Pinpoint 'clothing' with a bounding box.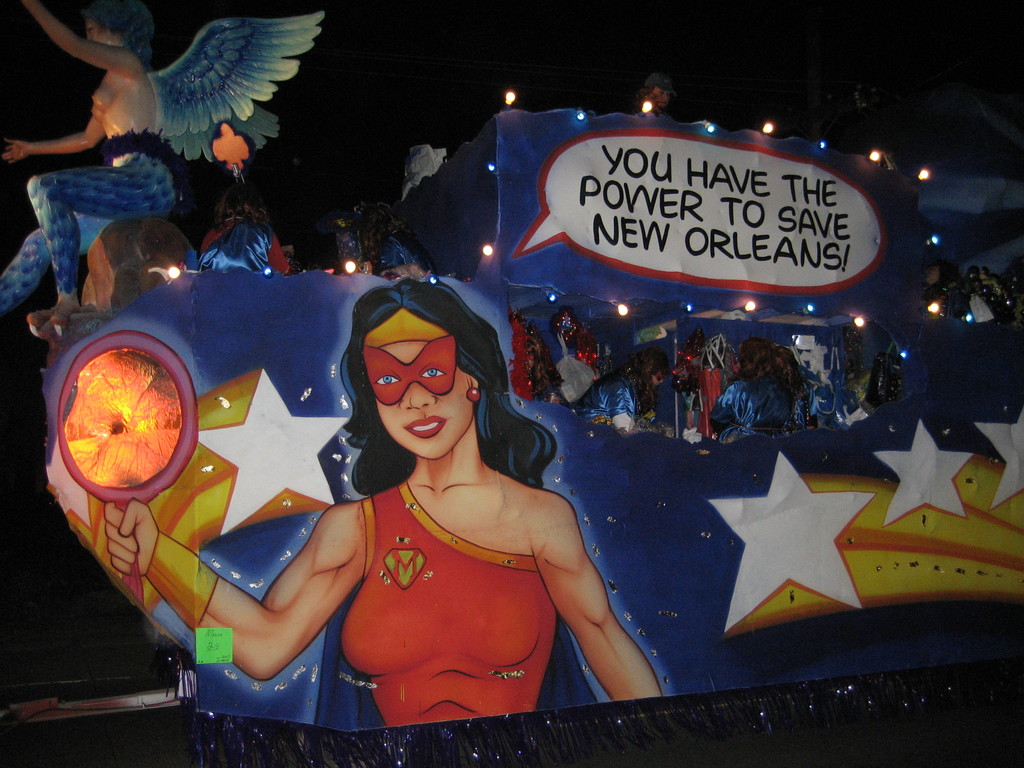
338, 451, 575, 719.
